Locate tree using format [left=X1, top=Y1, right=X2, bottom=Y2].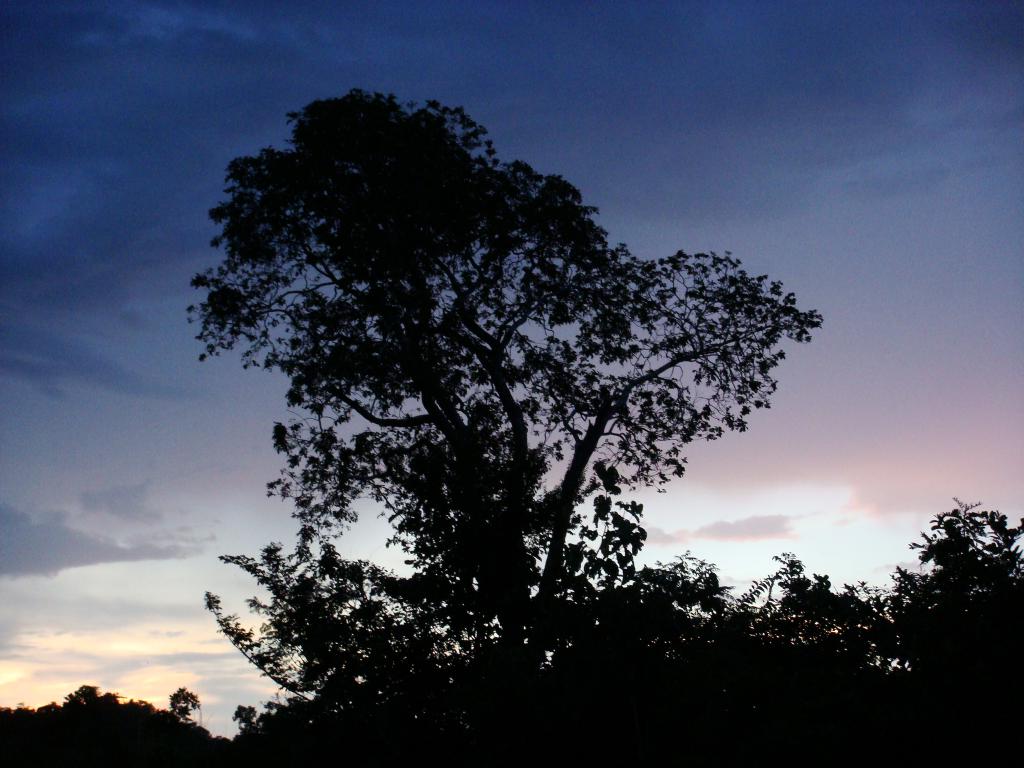
[left=227, top=703, right=256, bottom=728].
